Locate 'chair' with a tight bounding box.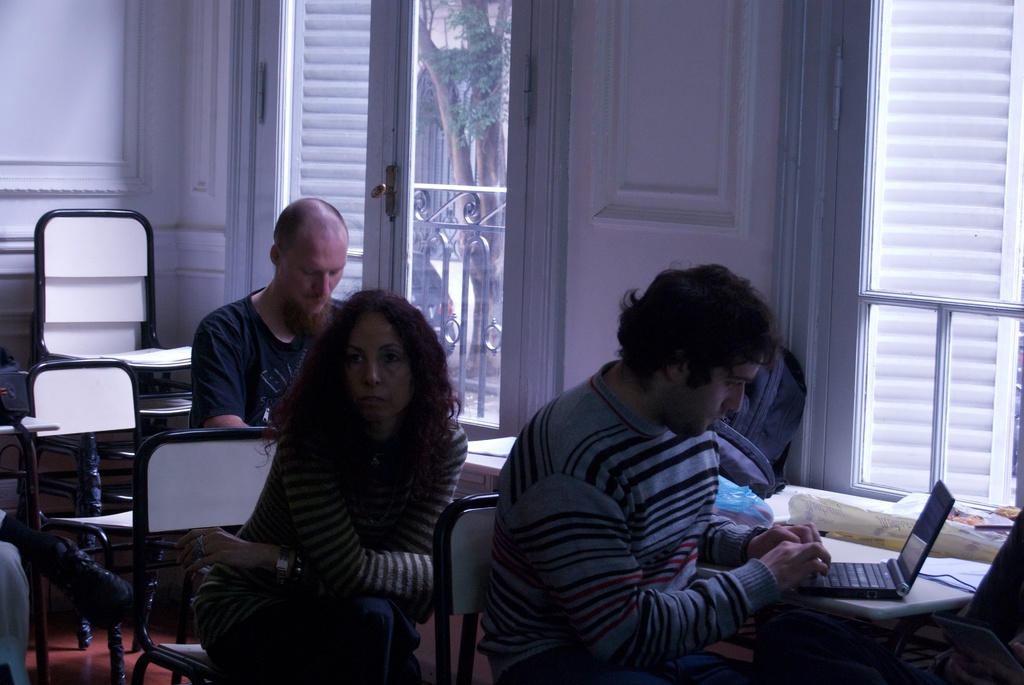
134,430,280,684.
